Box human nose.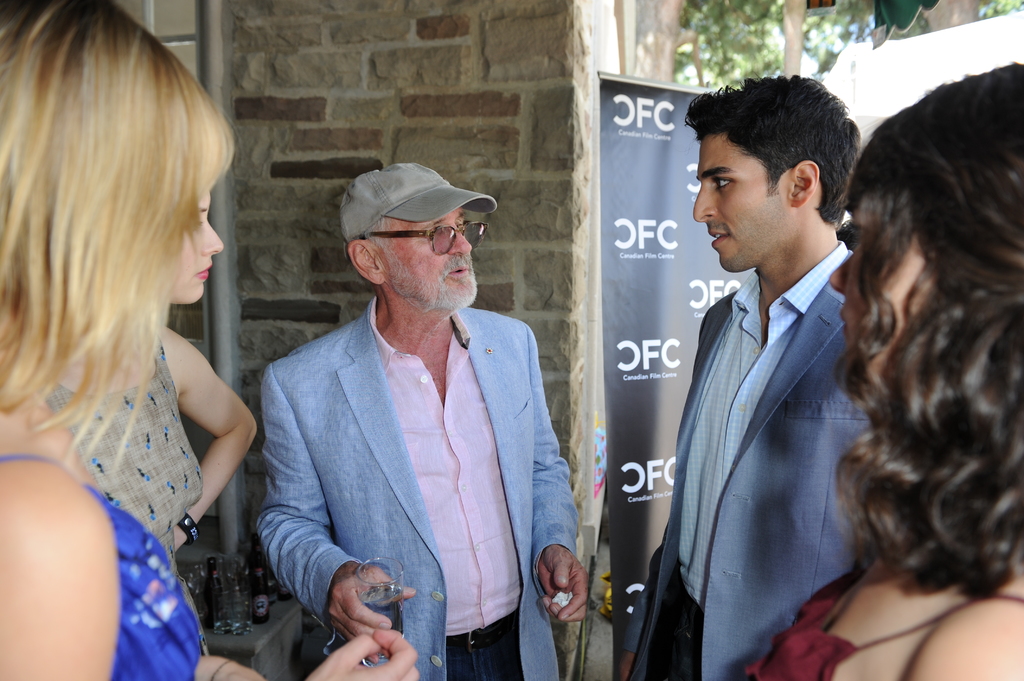
<box>449,228,467,257</box>.
